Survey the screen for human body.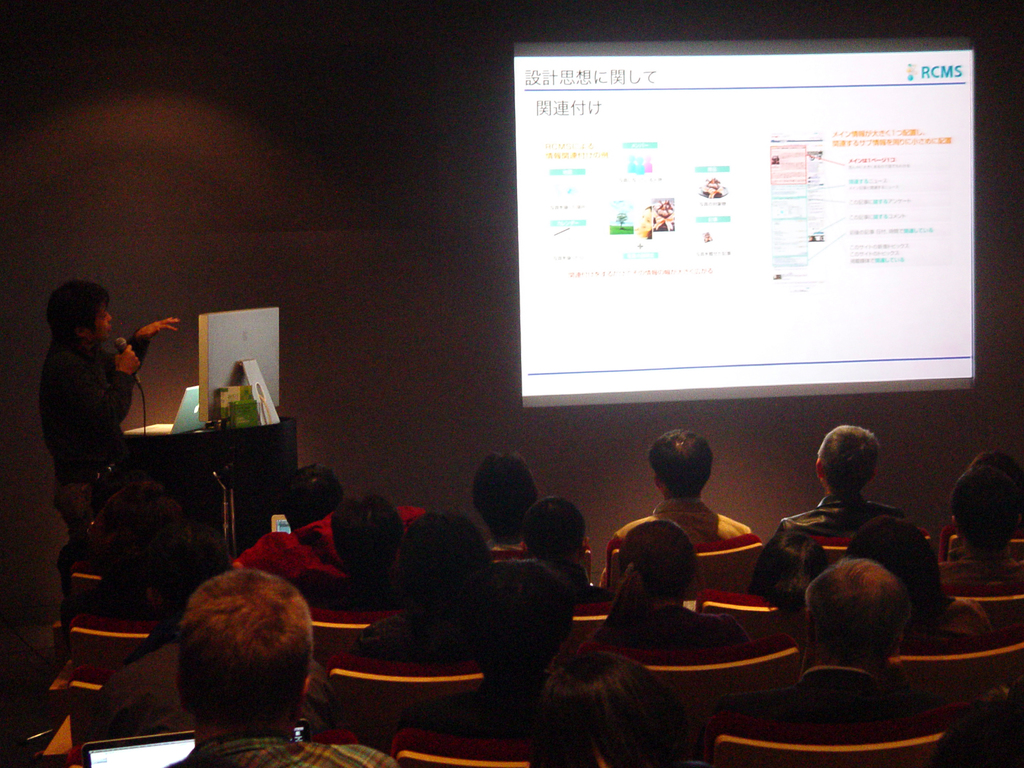
Survey found: [x1=19, y1=262, x2=145, y2=558].
